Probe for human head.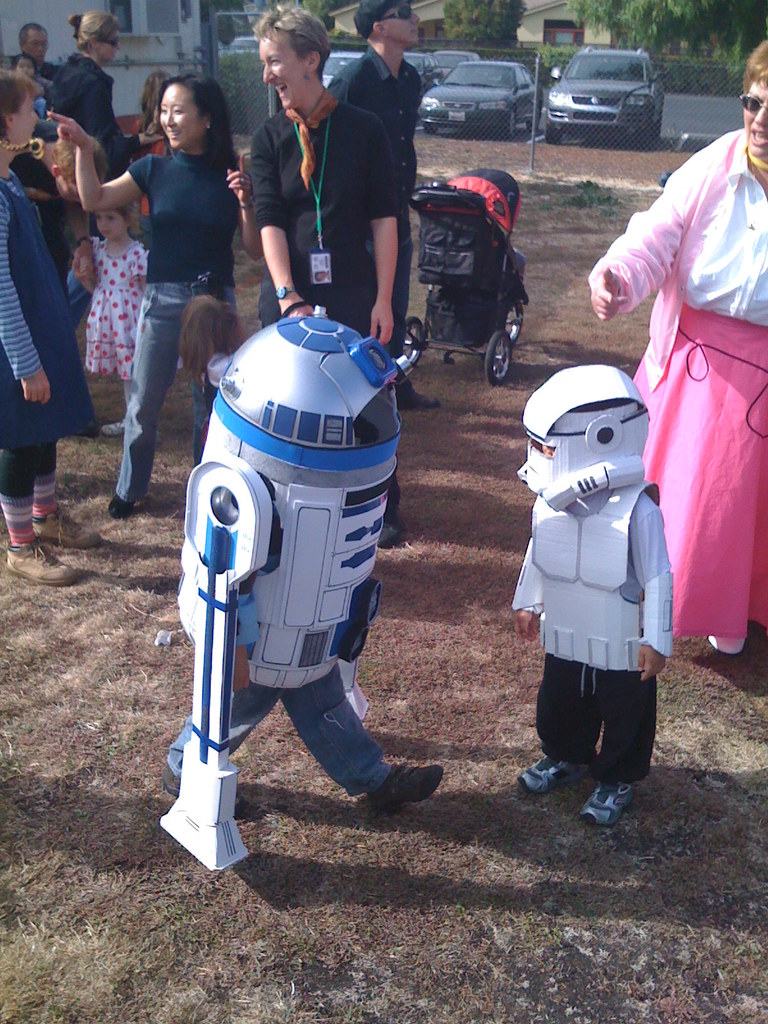
Probe result: 0,65,42,157.
